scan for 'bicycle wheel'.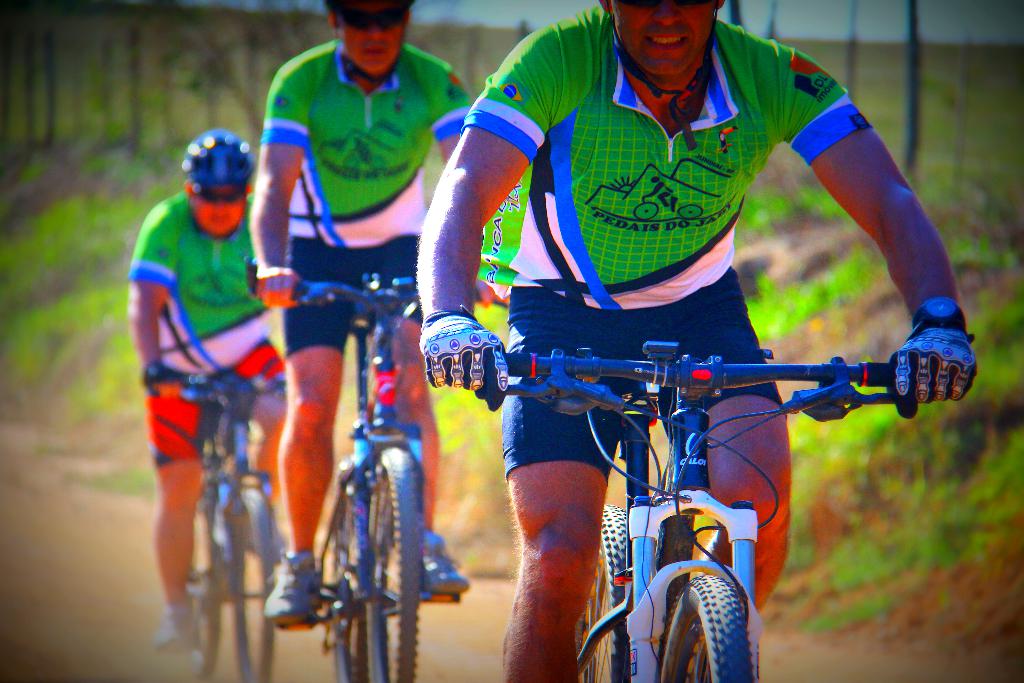
Scan result: [188,489,223,679].
